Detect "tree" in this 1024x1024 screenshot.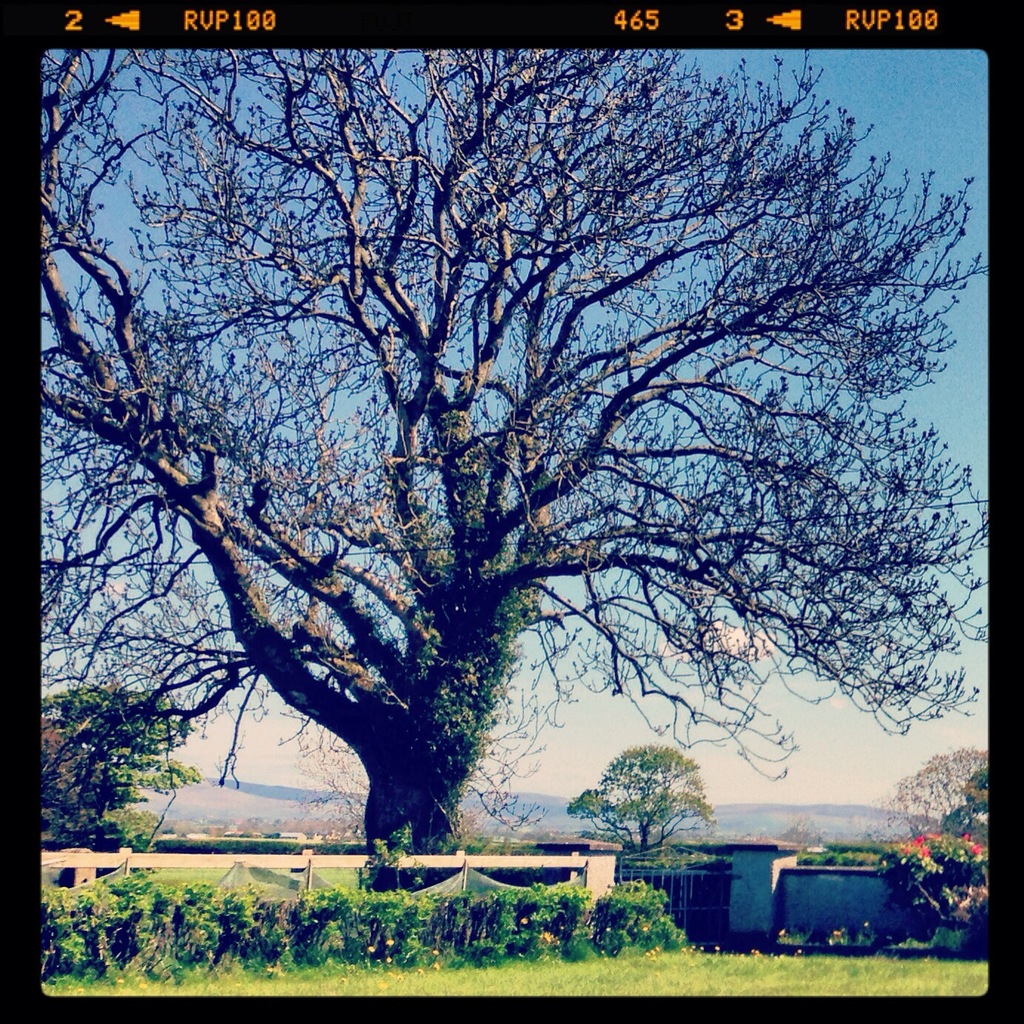
Detection: {"left": 39, "top": 46, "right": 987, "bottom": 885}.
